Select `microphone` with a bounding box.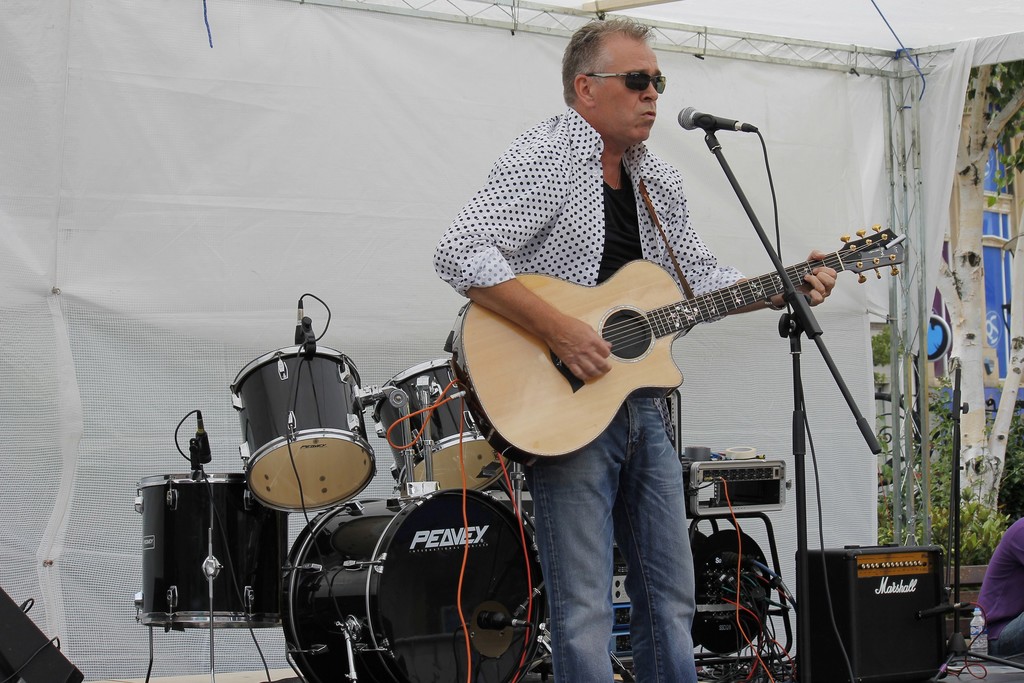
196:409:211:462.
